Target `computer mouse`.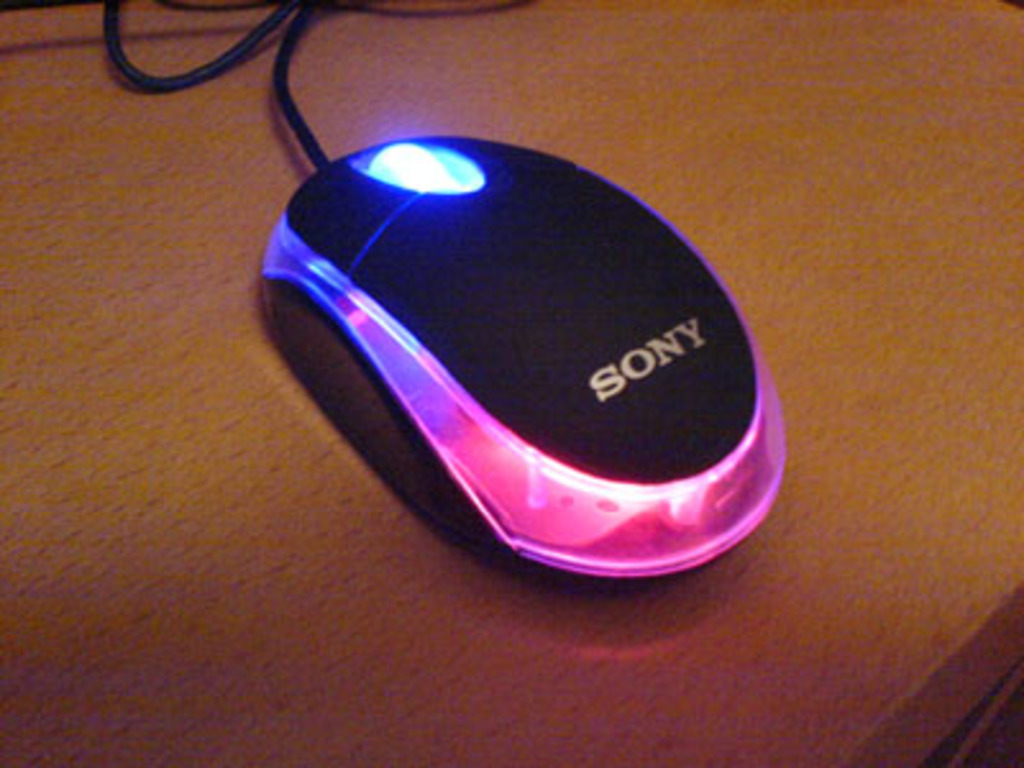
Target region: box(253, 131, 788, 579).
